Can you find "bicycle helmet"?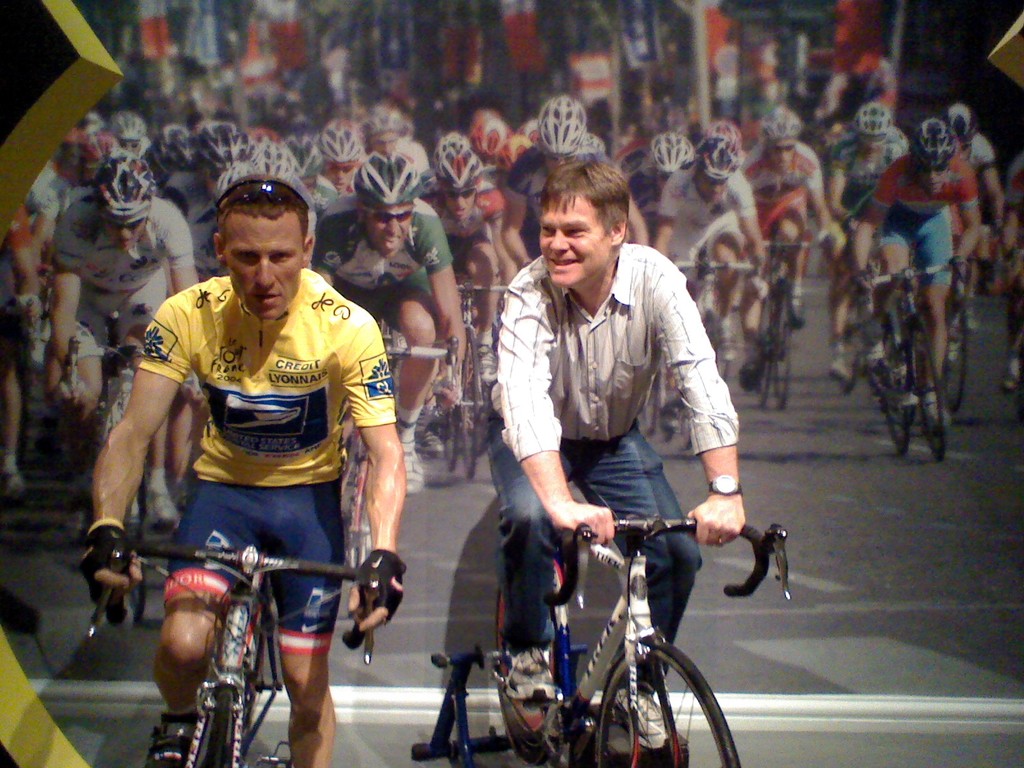
Yes, bounding box: {"x1": 313, "y1": 120, "x2": 359, "y2": 159}.
